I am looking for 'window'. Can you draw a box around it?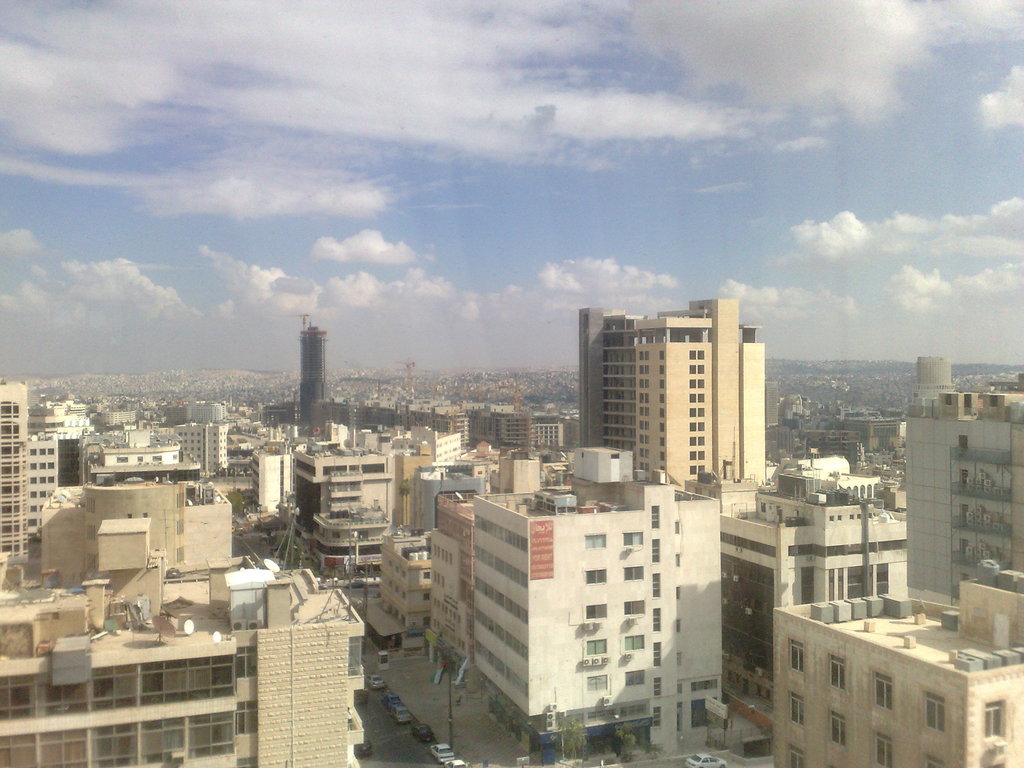
Sure, the bounding box is x1=828 y1=707 x2=846 y2=748.
